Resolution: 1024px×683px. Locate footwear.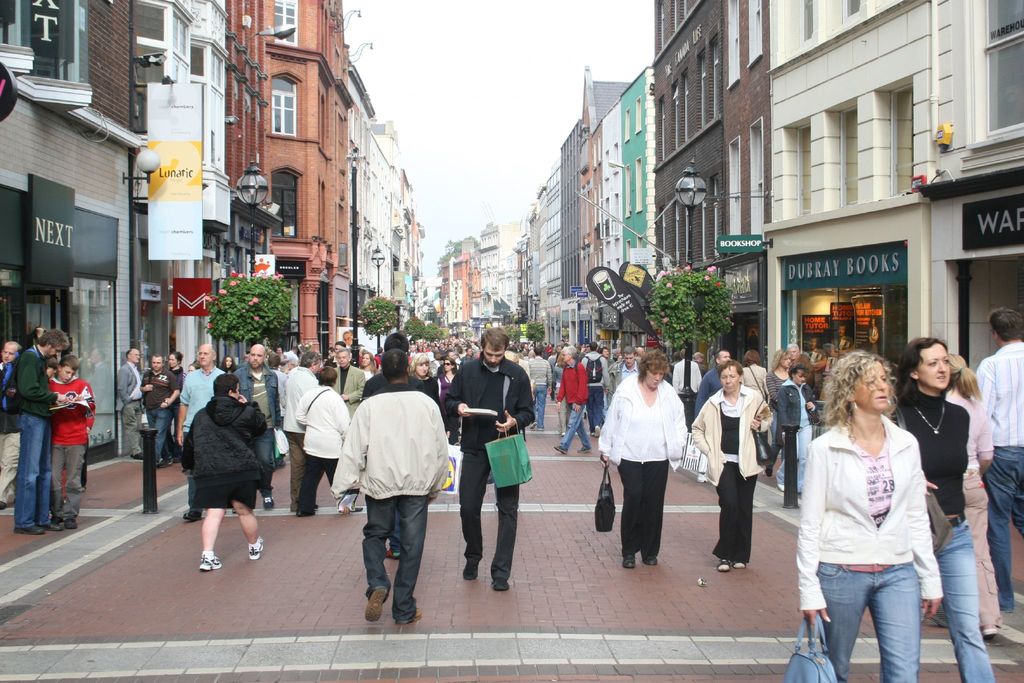
{"x1": 64, "y1": 516, "x2": 77, "y2": 529}.
